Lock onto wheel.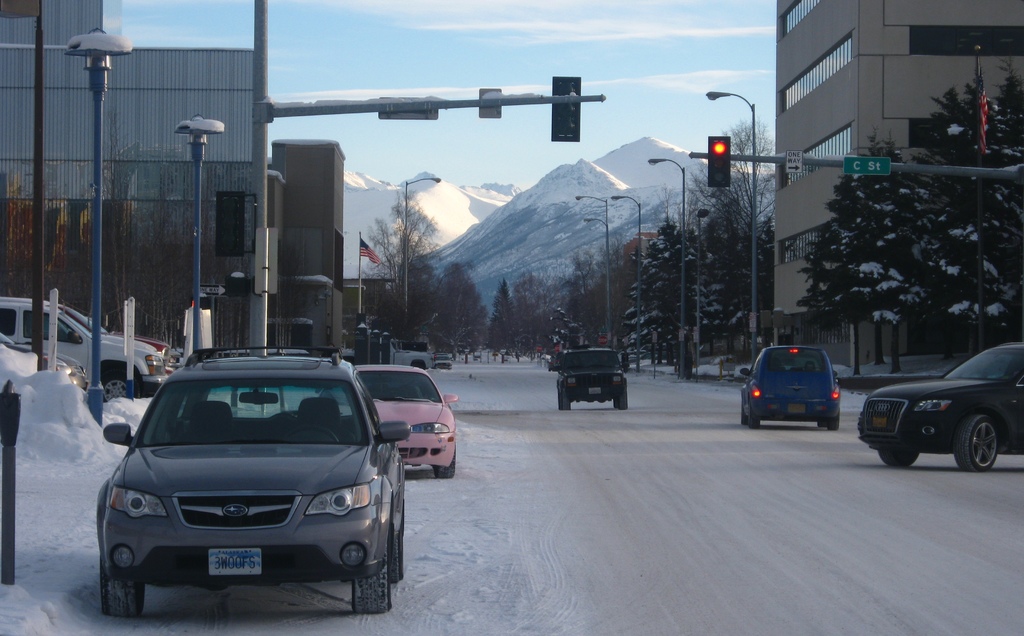
Locked: locate(749, 408, 760, 429).
